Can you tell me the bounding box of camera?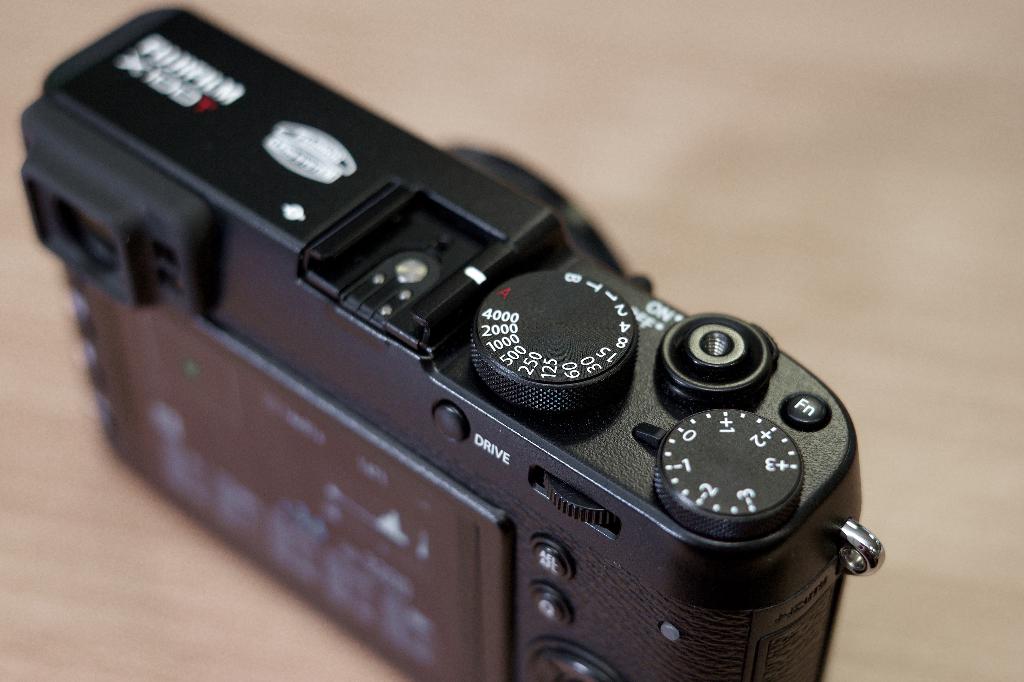
(x1=0, y1=0, x2=904, y2=679).
